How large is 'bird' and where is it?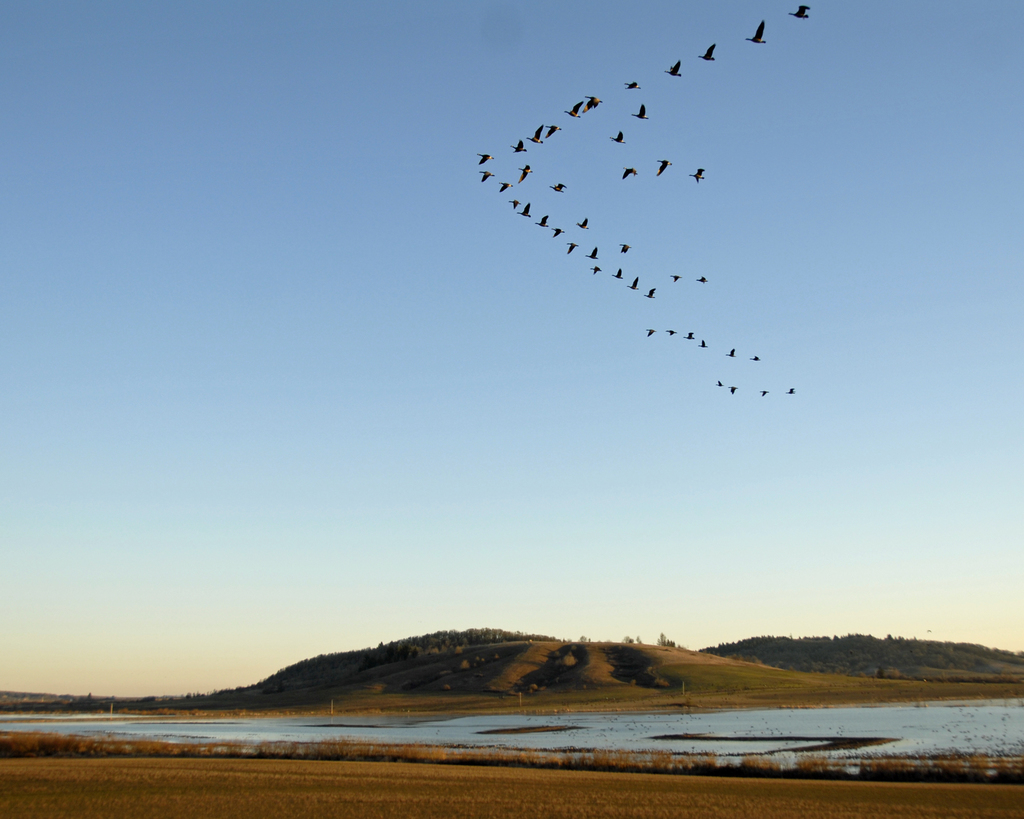
Bounding box: 653 158 673 179.
